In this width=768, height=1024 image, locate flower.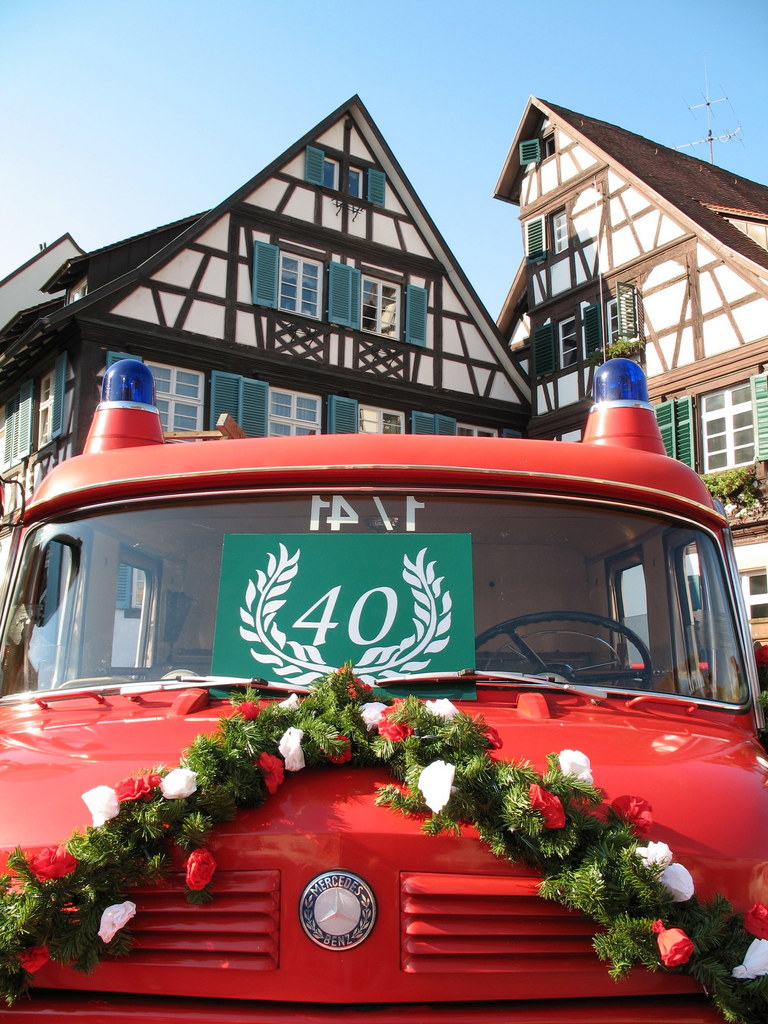
Bounding box: (93,900,141,949).
